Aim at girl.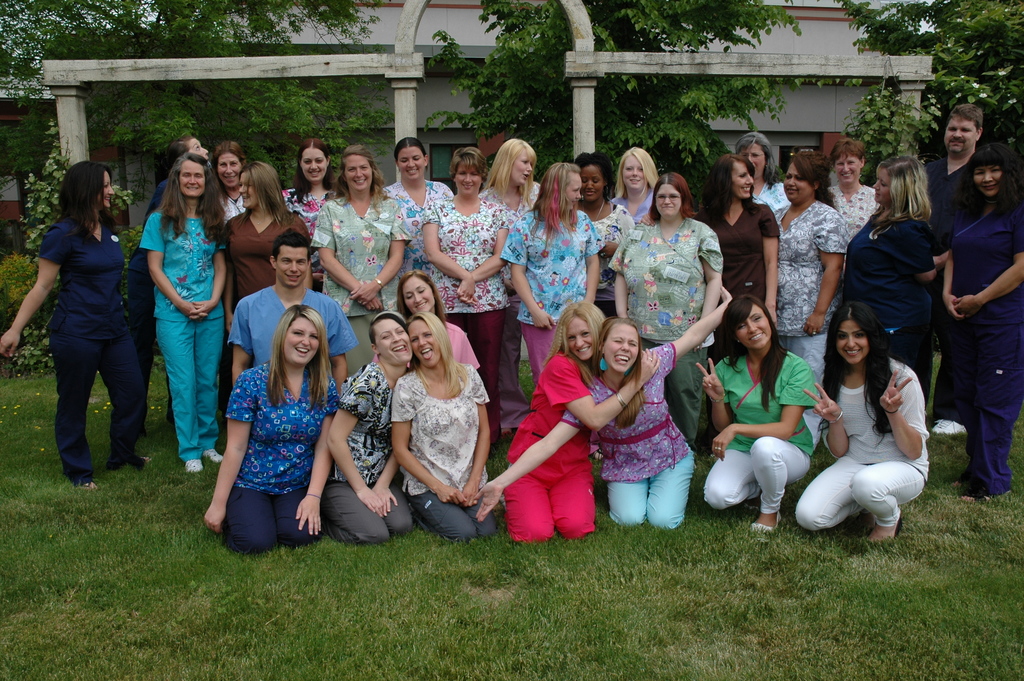
Aimed at [391, 315, 495, 539].
